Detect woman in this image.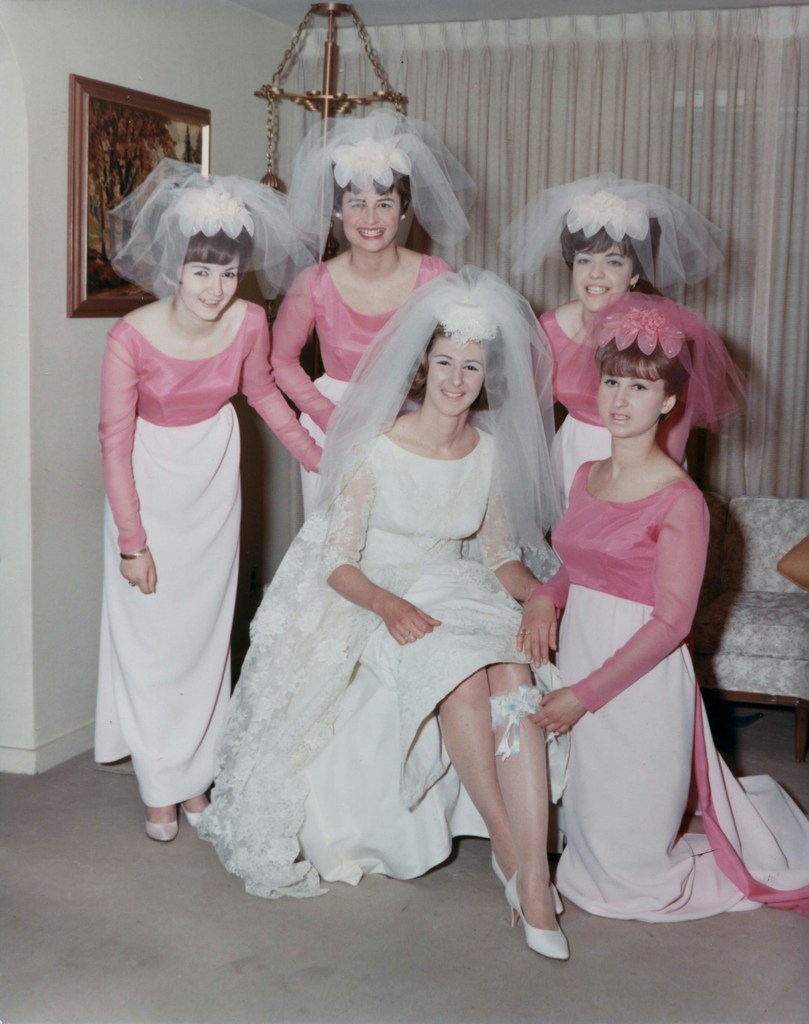
Detection: rect(492, 172, 745, 543).
